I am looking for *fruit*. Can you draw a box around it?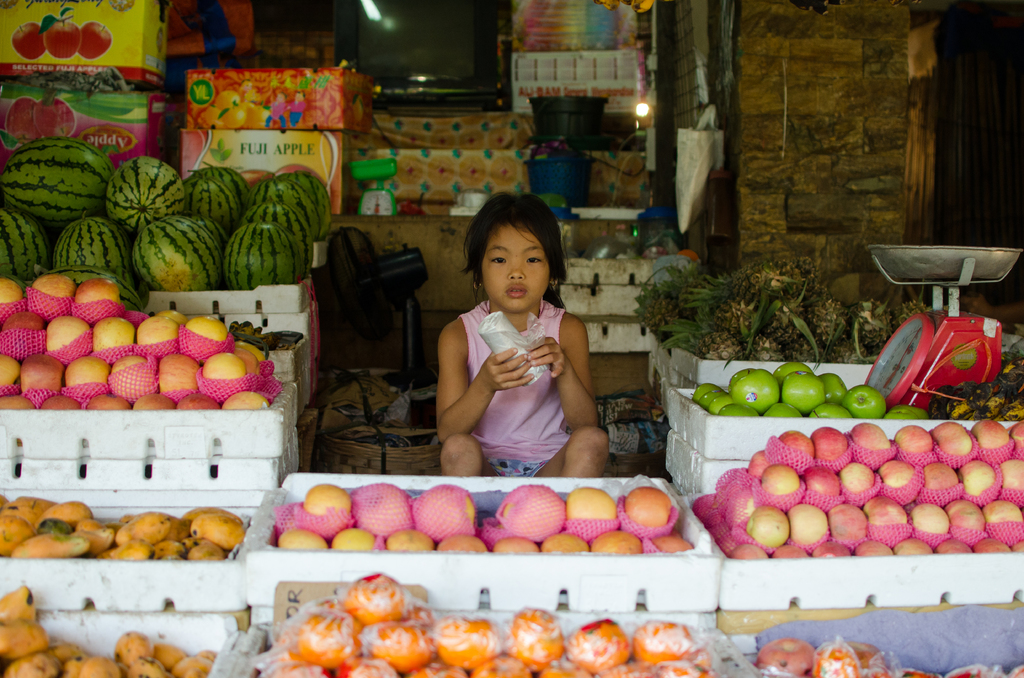
Sure, the bounding box is (355, 483, 412, 533).
